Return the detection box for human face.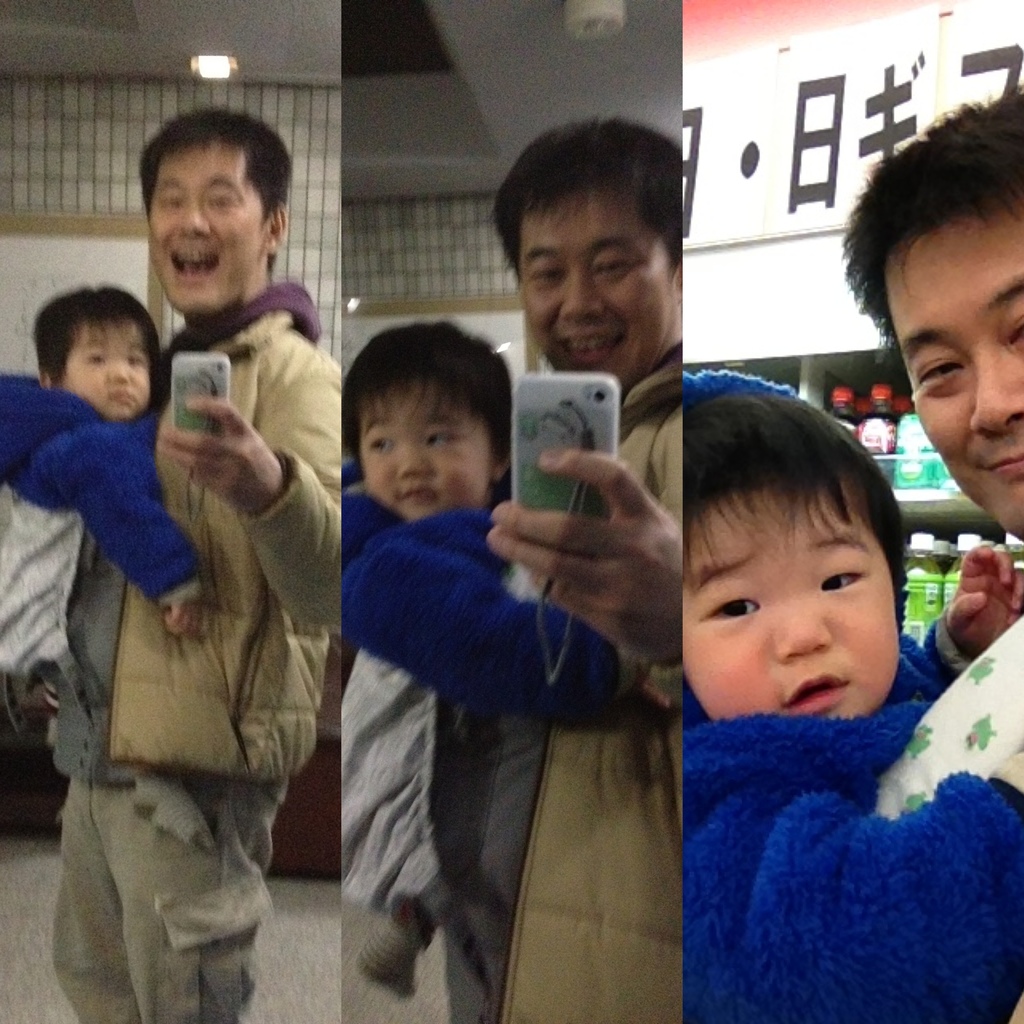
left=153, top=144, right=270, bottom=317.
